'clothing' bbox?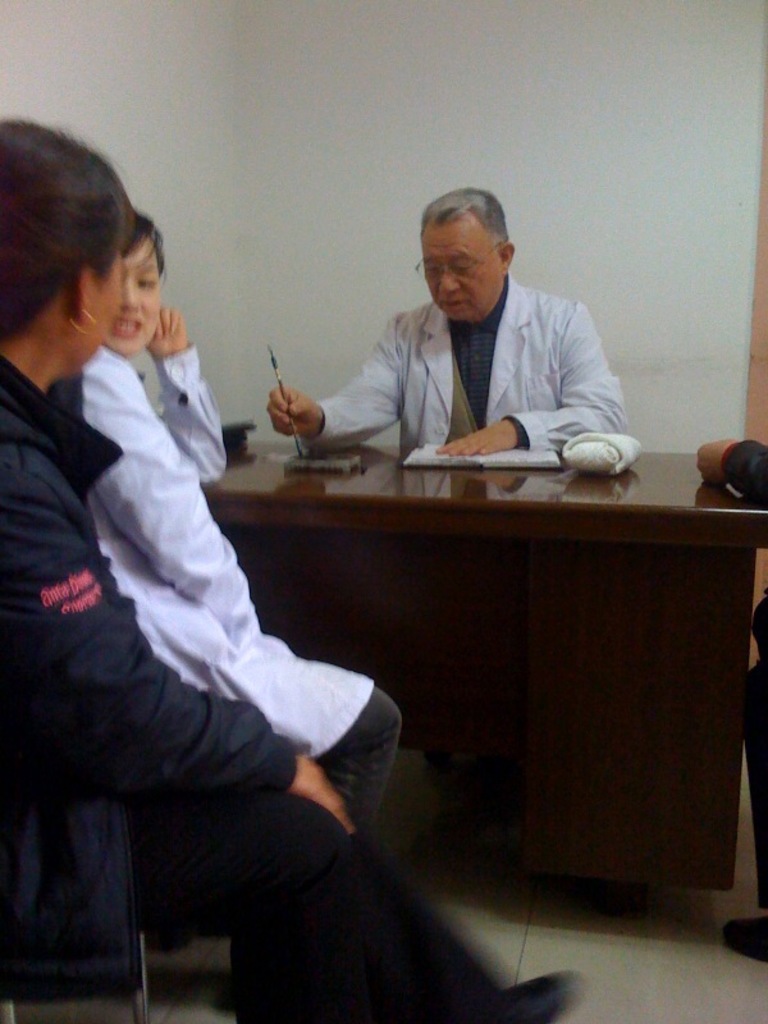
291,229,631,476
